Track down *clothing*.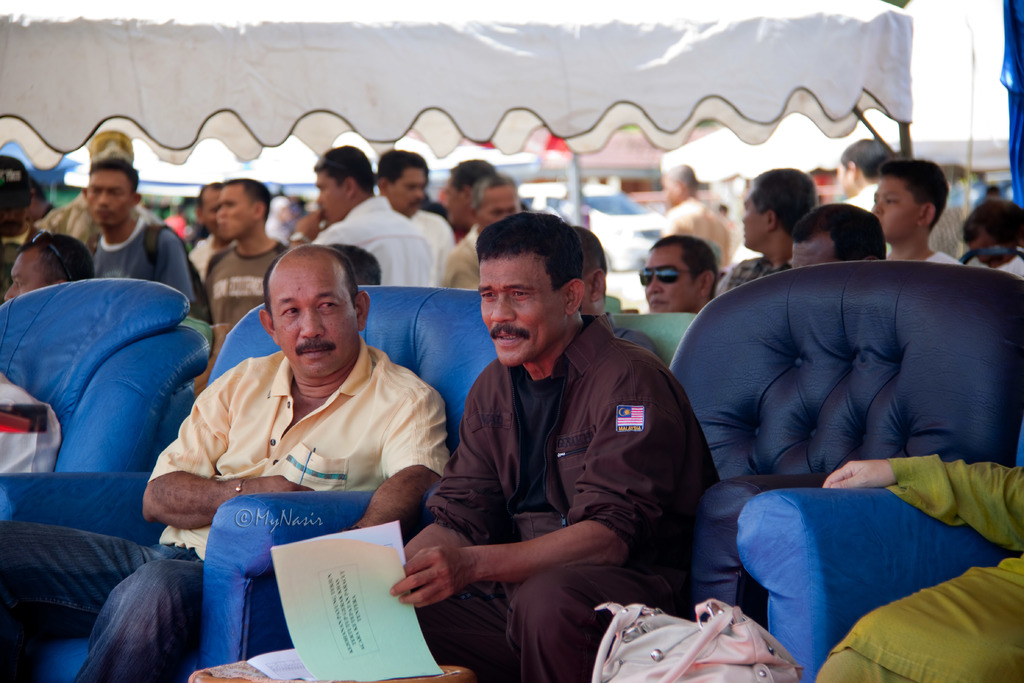
Tracked to <region>0, 331, 452, 682</region>.
